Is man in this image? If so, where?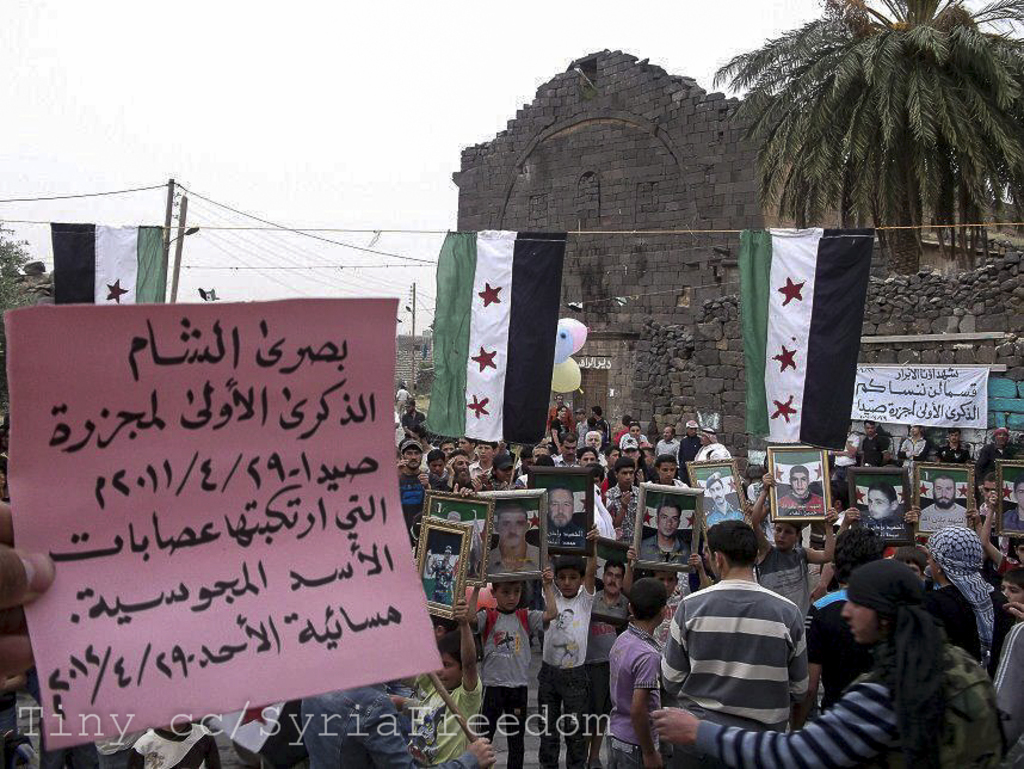
Yes, at (396,400,422,439).
